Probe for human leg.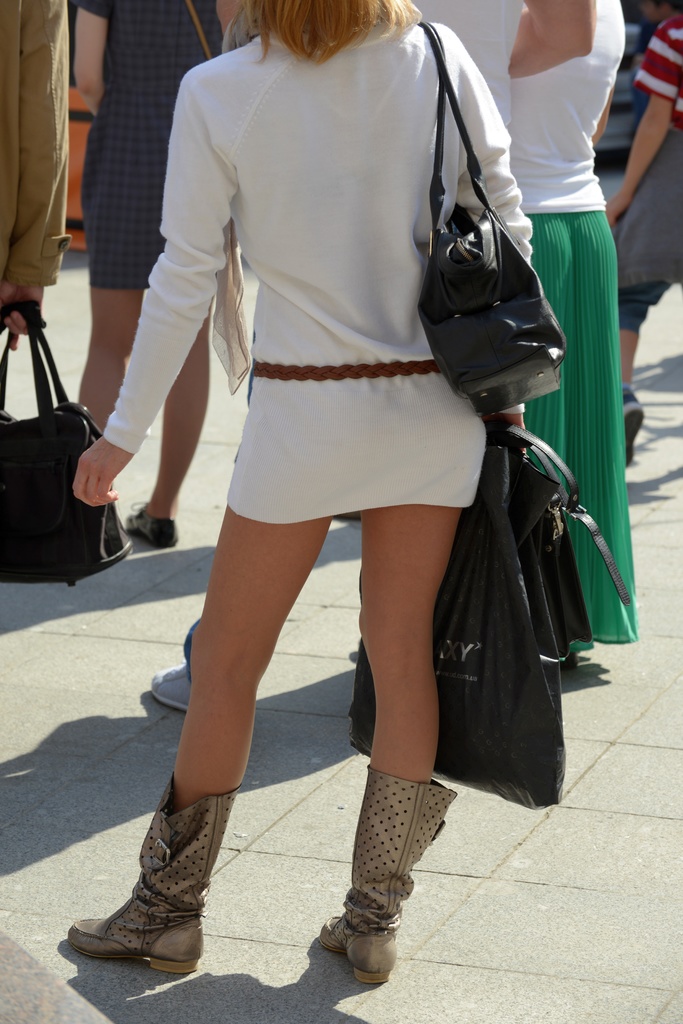
Probe result: [321, 372, 462, 991].
